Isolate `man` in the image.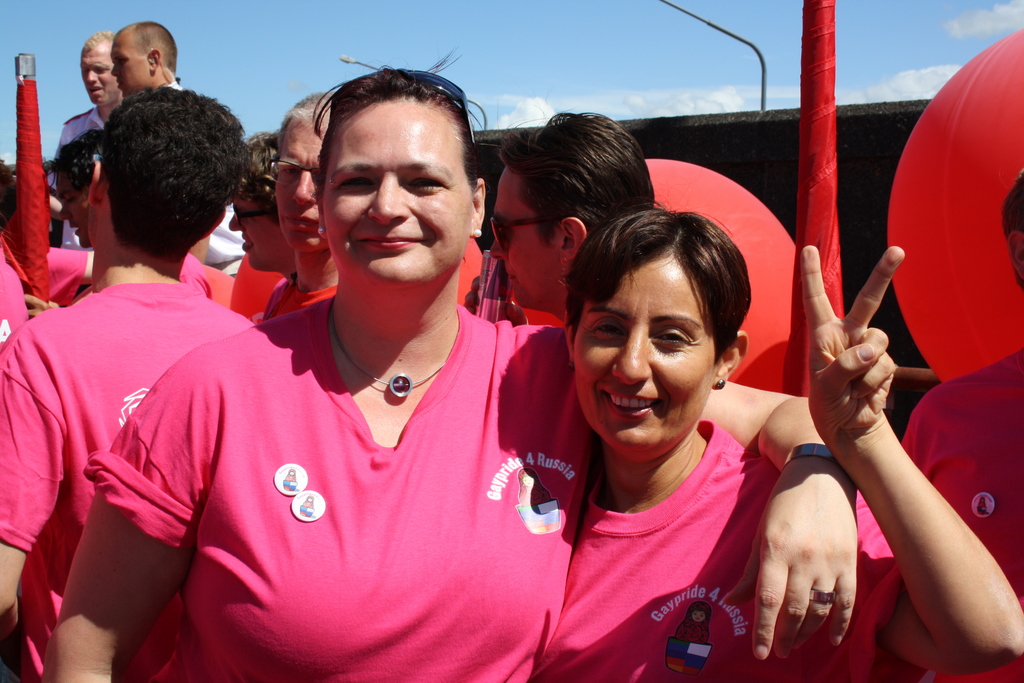
Isolated region: pyautogui.locateOnScreen(225, 130, 289, 334).
